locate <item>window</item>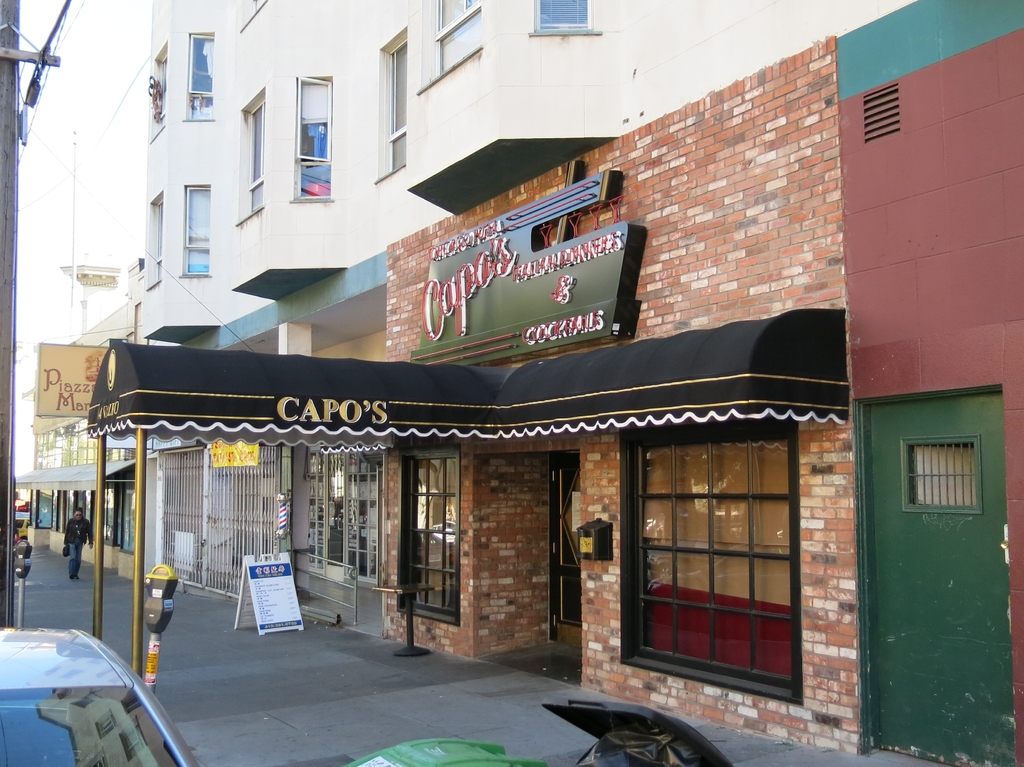
bbox=(525, 0, 609, 34)
